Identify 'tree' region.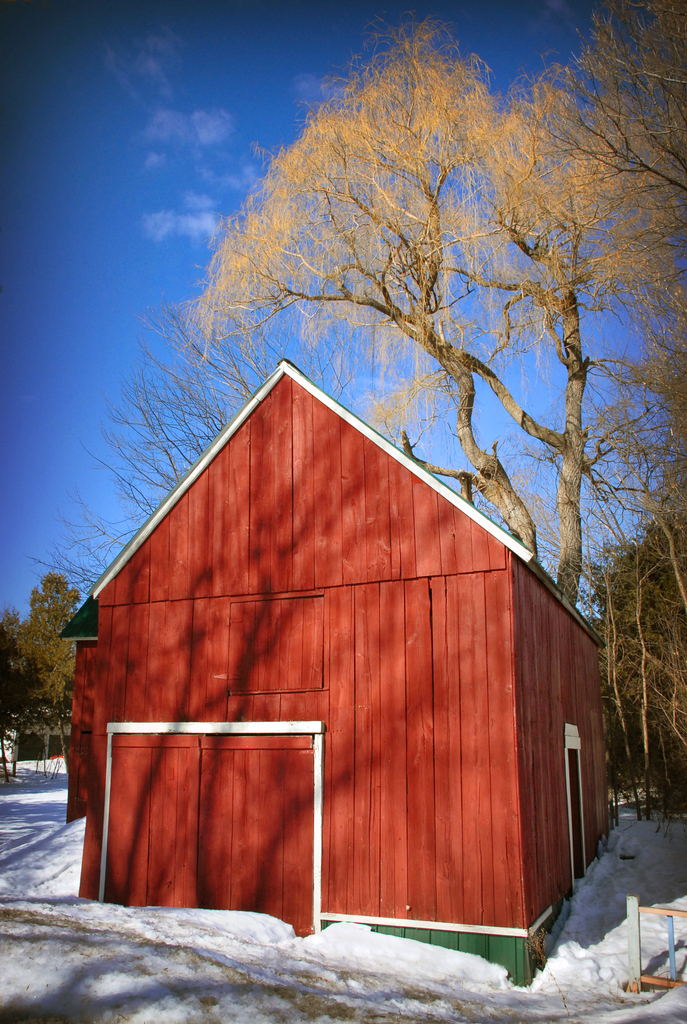
Region: 39,288,279,603.
